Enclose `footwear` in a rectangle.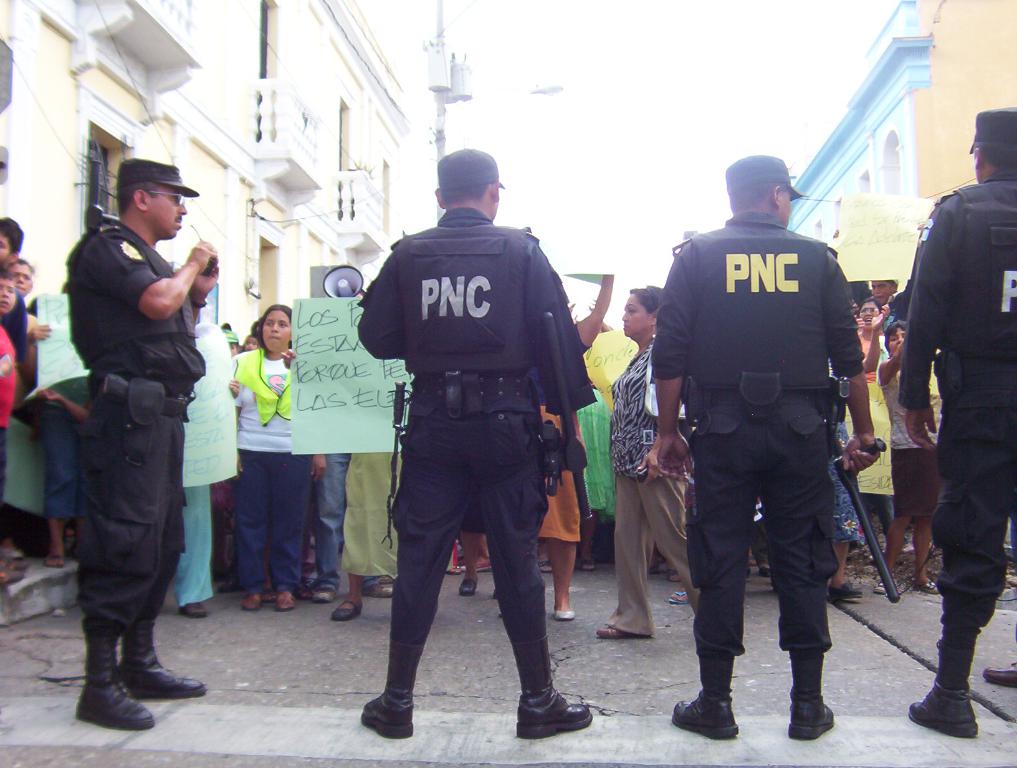
[182,604,208,622].
